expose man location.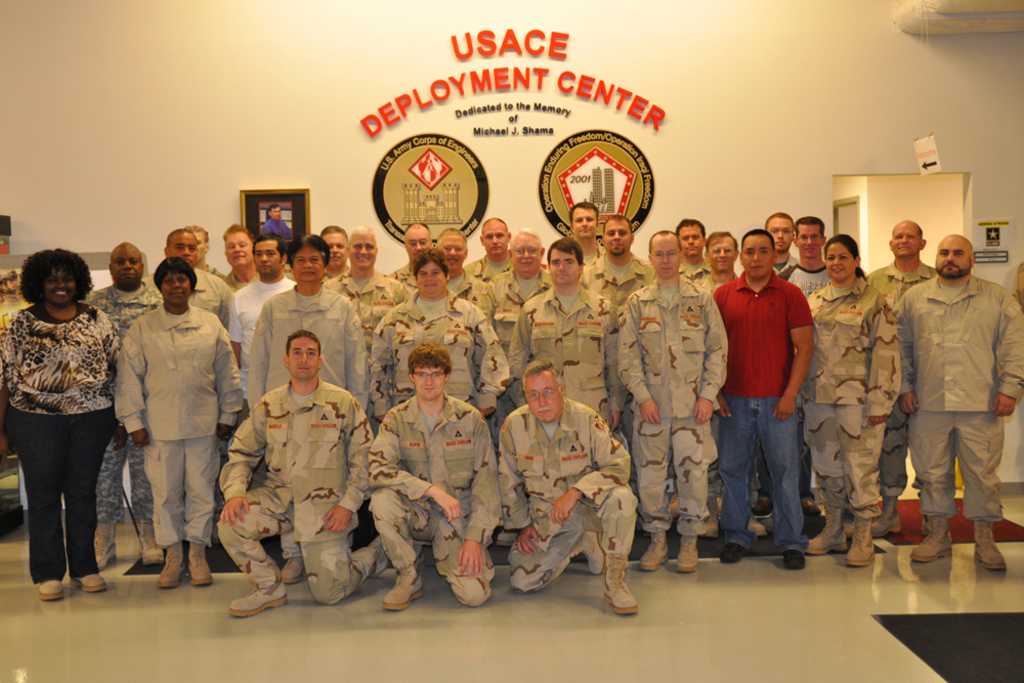
Exposed at [x1=585, y1=214, x2=655, y2=538].
